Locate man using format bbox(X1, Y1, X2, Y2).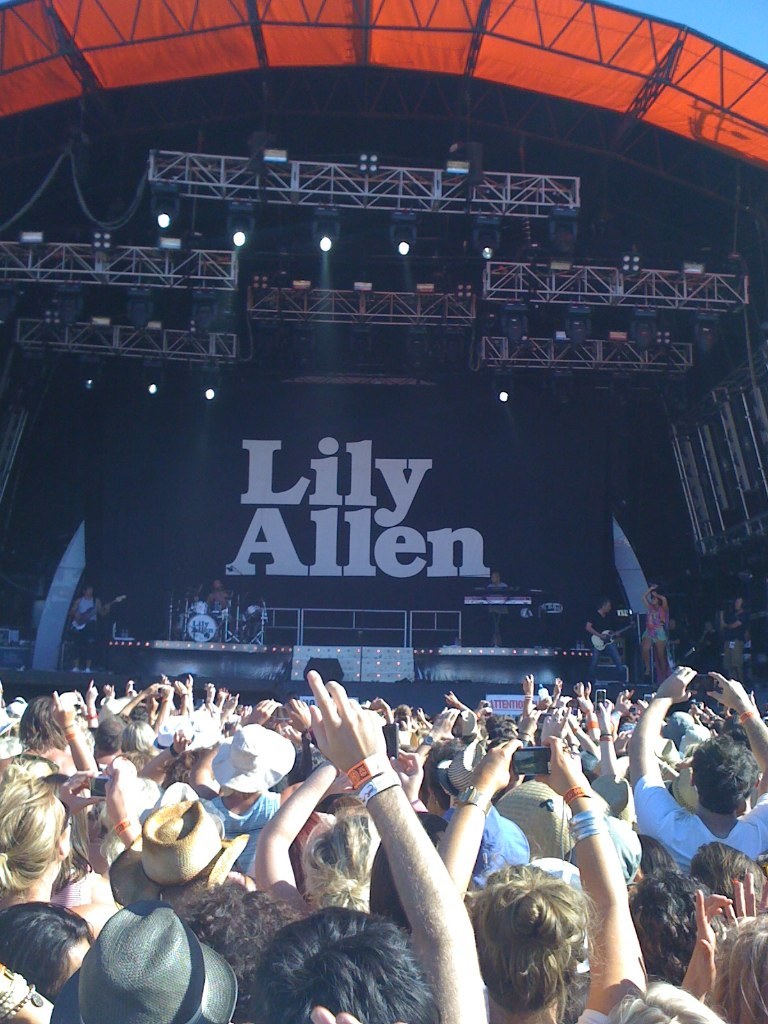
bbox(78, 586, 99, 647).
